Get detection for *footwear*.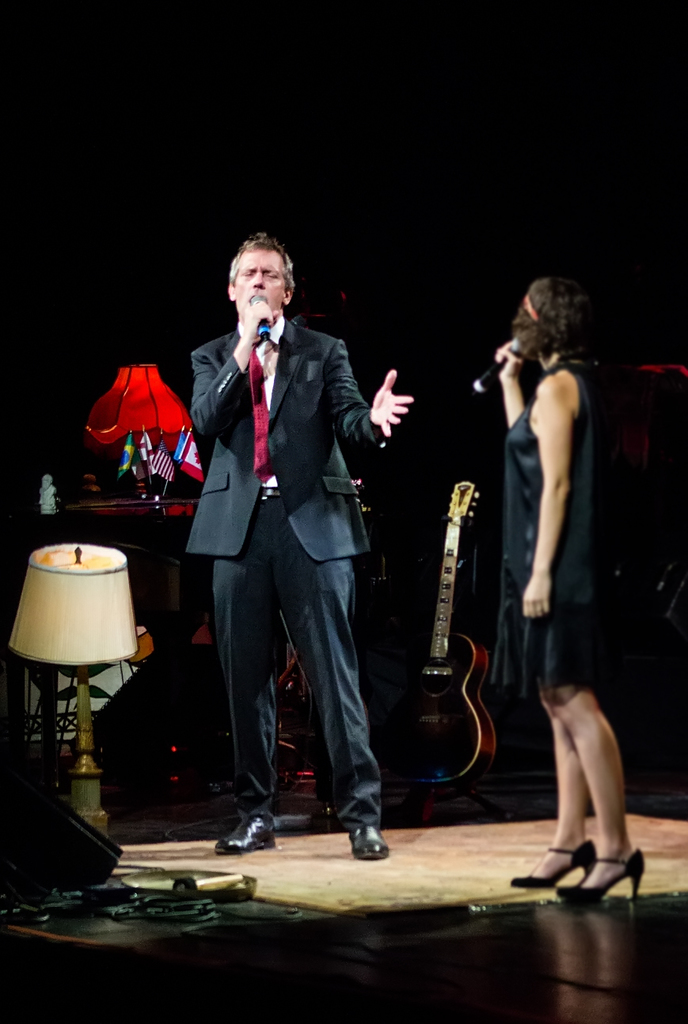
Detection: detection(342, 825, 391, 866).
